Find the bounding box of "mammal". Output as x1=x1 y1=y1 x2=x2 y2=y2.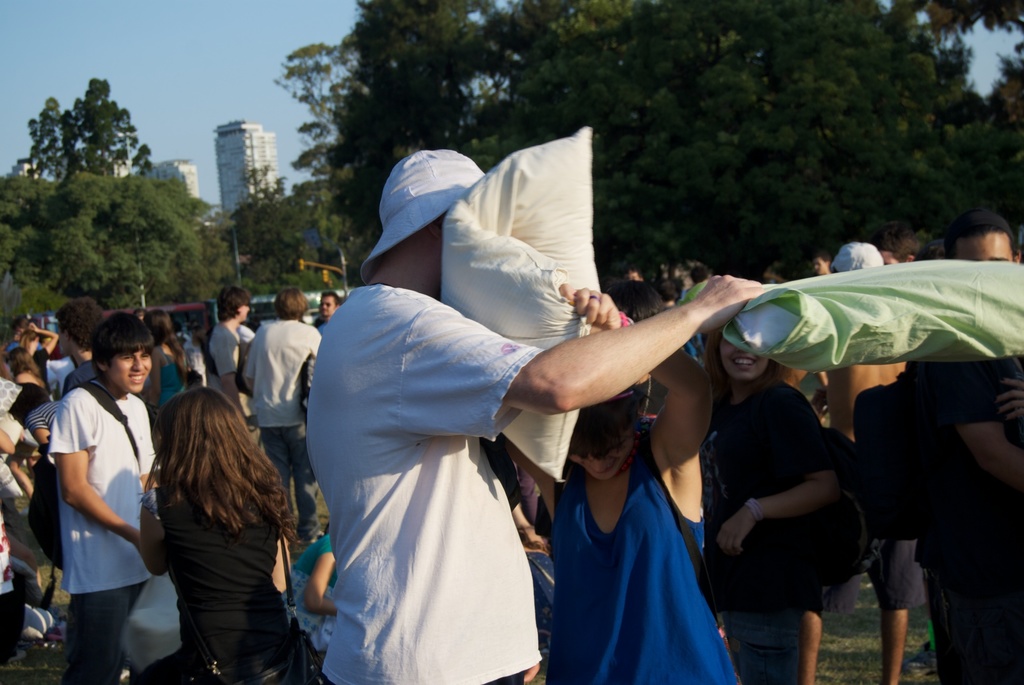
x1=144 y1=311 x2=188 y2=404.
